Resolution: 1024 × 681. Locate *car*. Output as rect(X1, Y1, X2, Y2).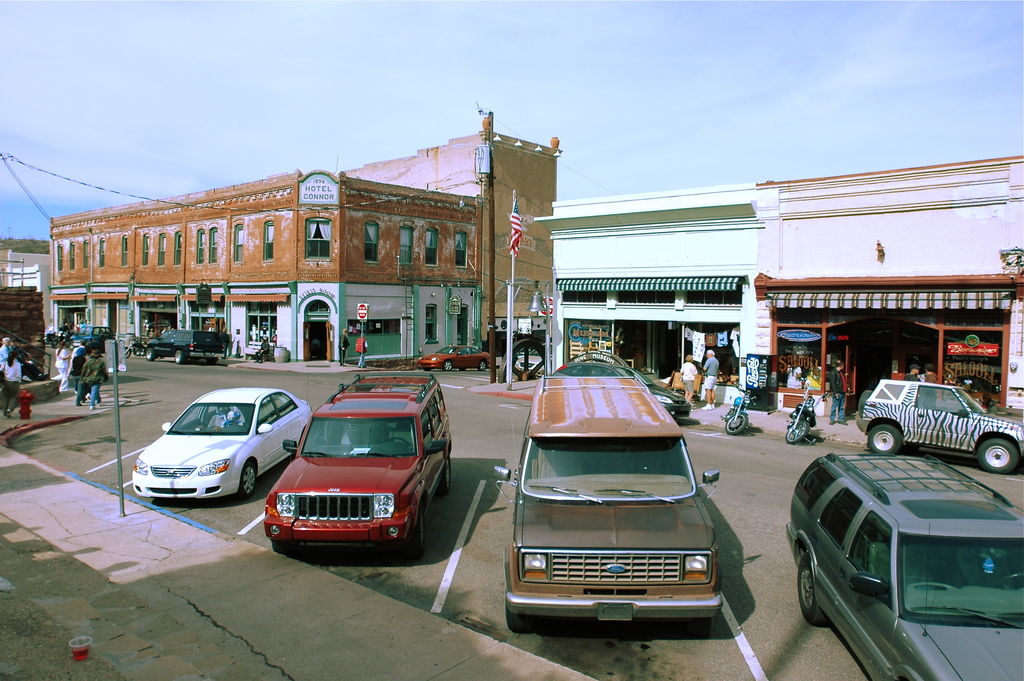
rect(416, 345, 488, 370).
